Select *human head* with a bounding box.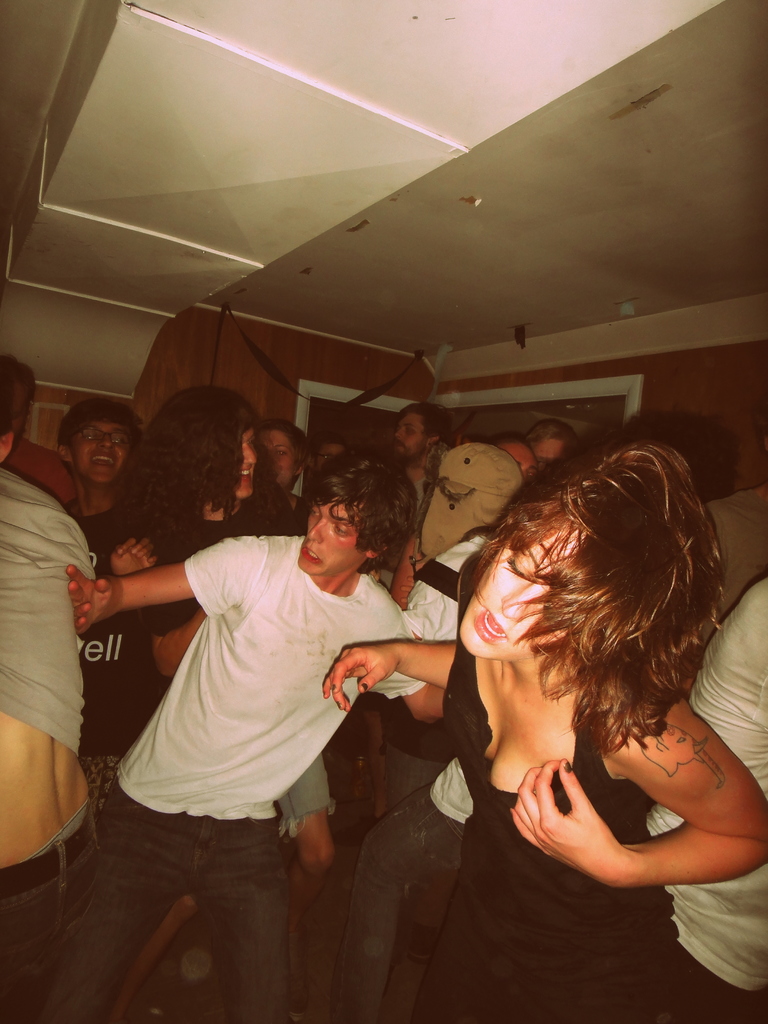
rect(43, 392, 131, 494).
